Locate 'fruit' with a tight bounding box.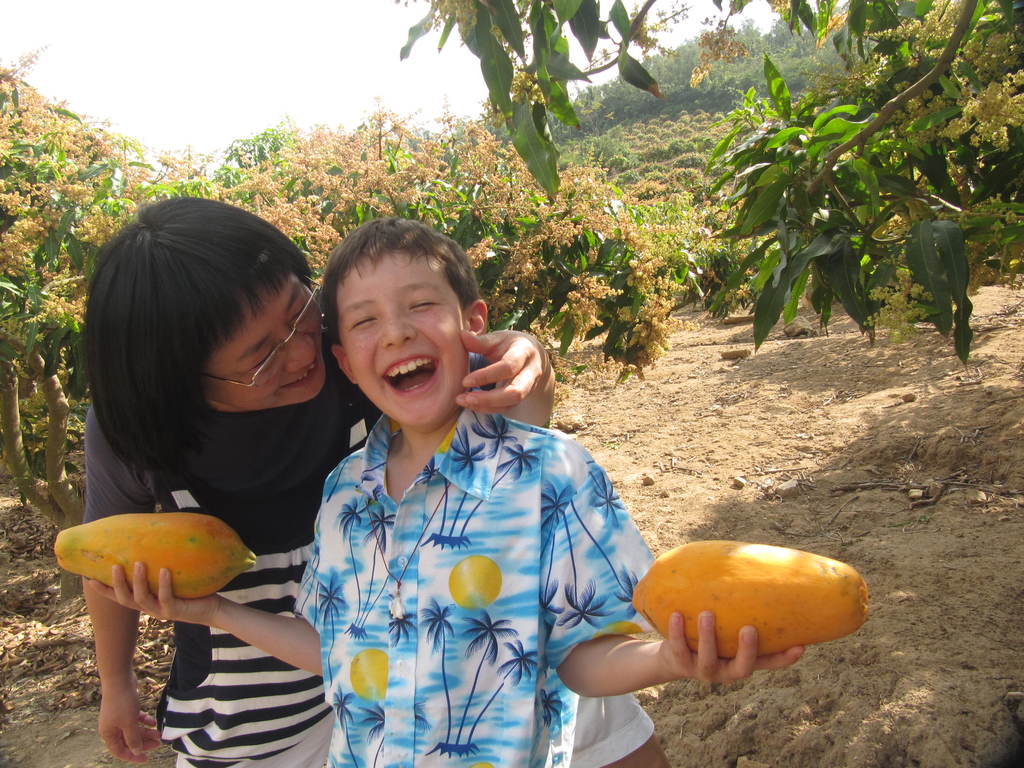
x1=50, y1=516, x2=259, y2=594.
